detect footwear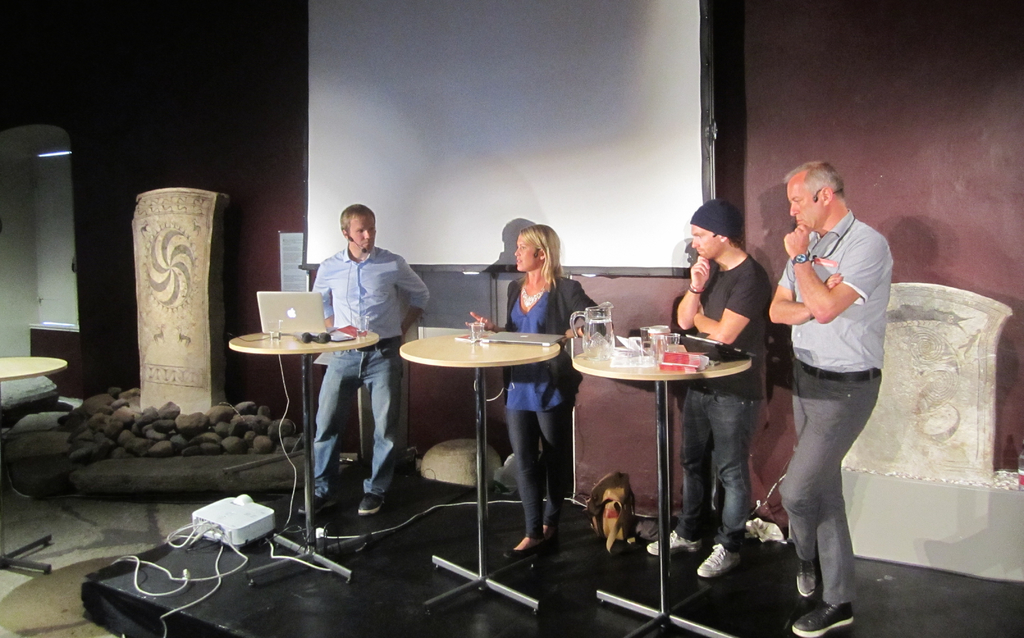
(791, 601, 854, 637)
